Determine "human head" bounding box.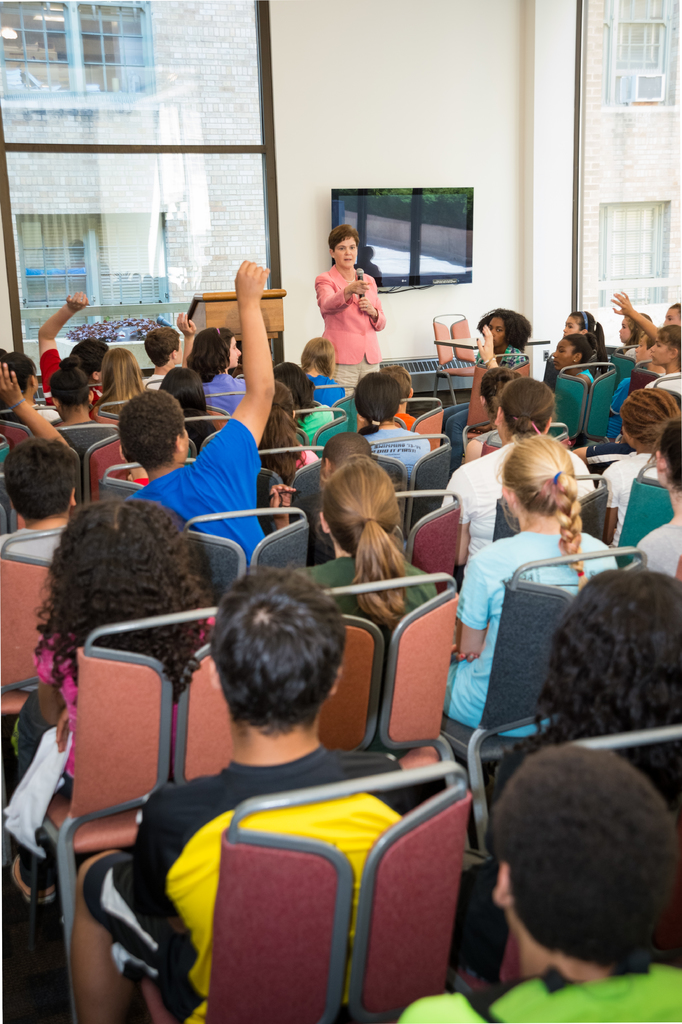
Determined: [x1=458, y1=706, x2=681, y2=988].
